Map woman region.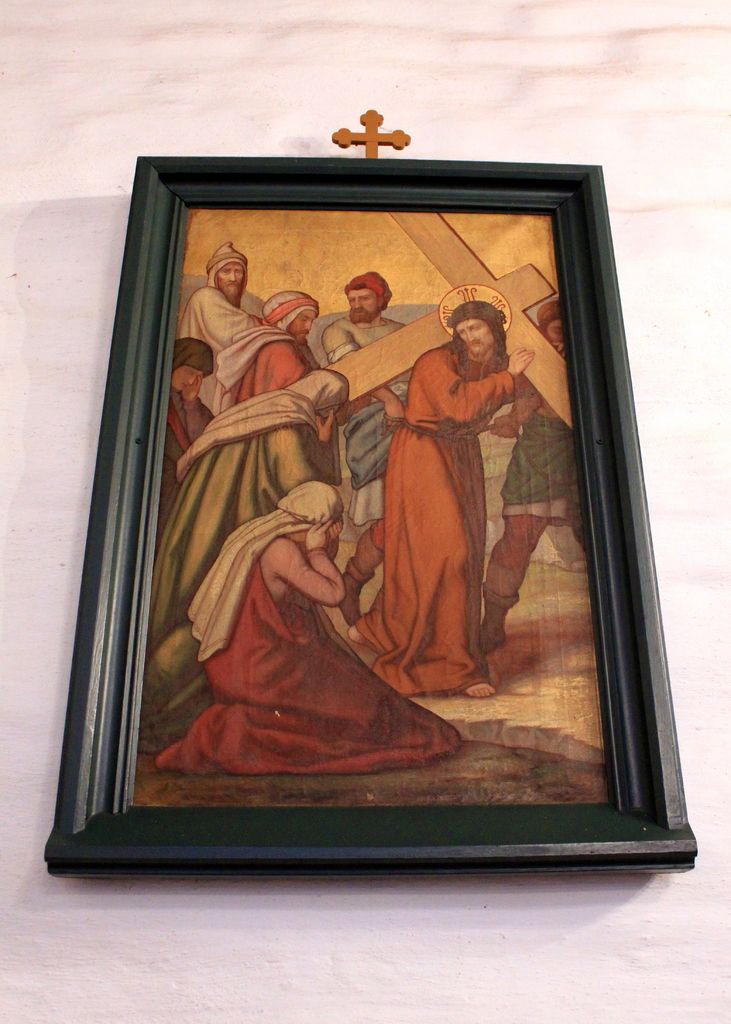
Mapped to 157/336/215/560.
